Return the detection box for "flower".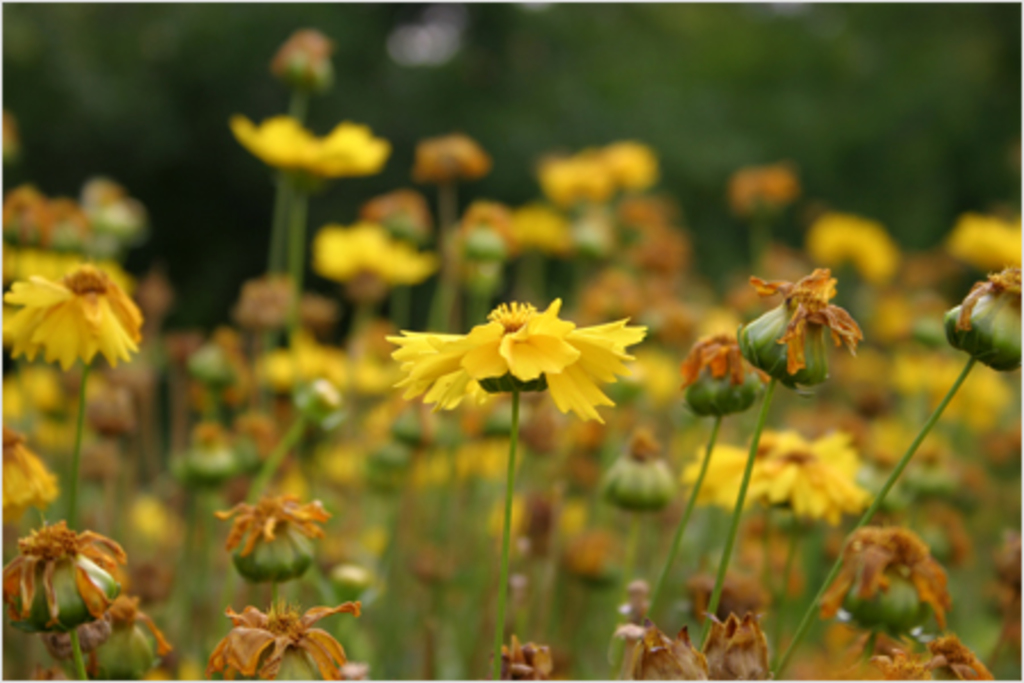
<region>944, 214, 1022, 280</region>.
